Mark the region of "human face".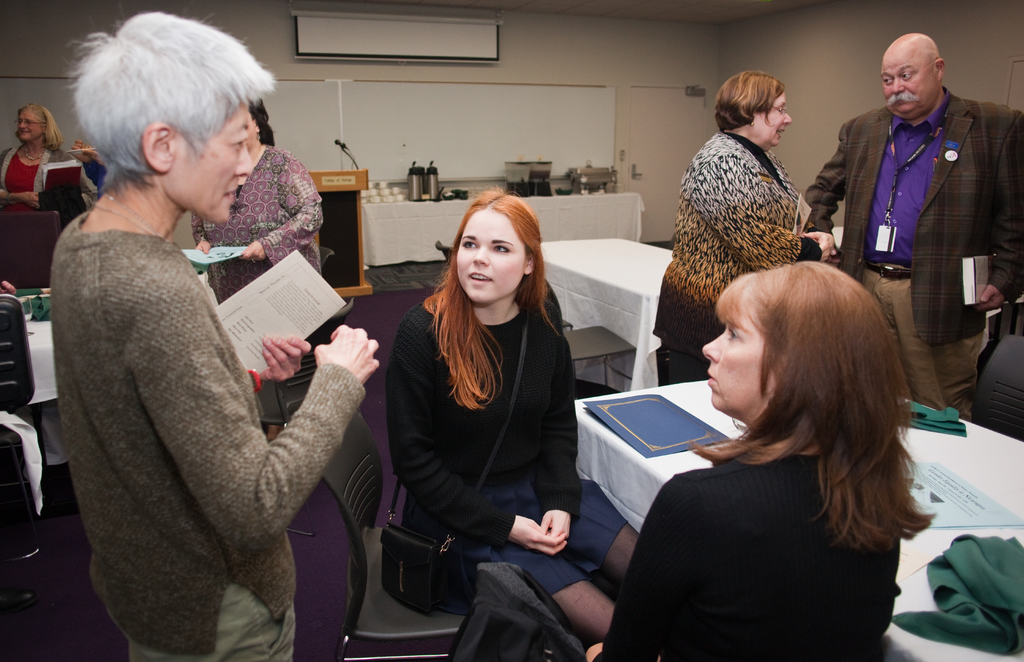
Region: [left=13, top=108, right=41, bottom=144].
